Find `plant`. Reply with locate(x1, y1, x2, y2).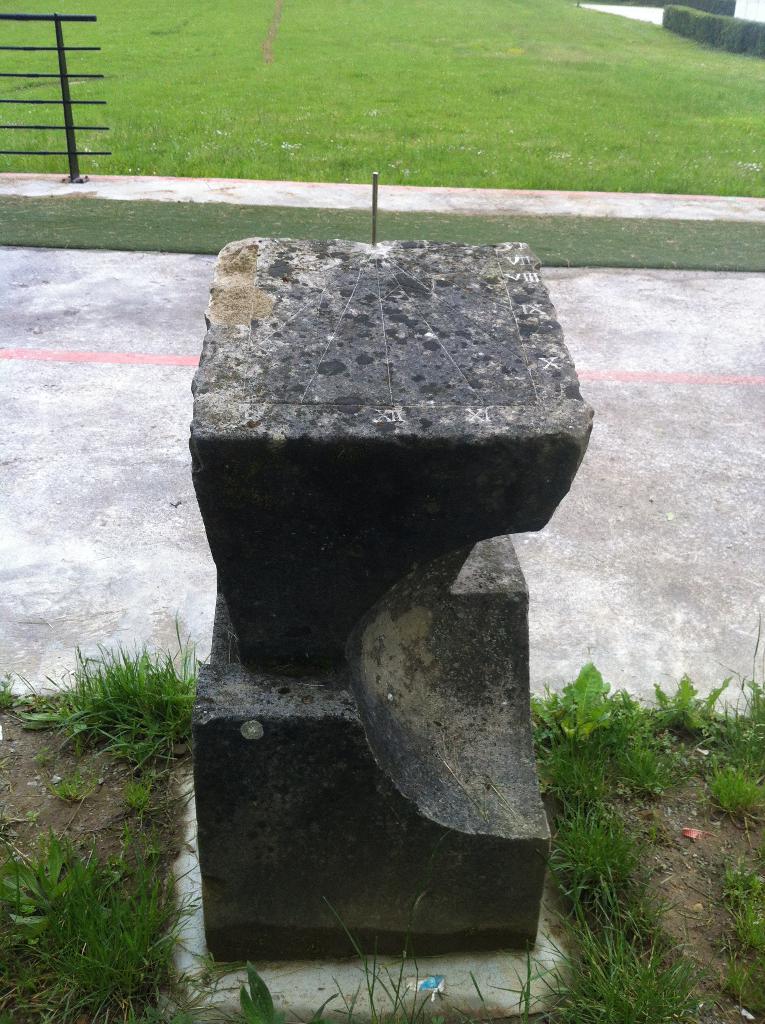
locate(520, 646, 764, 1023).
